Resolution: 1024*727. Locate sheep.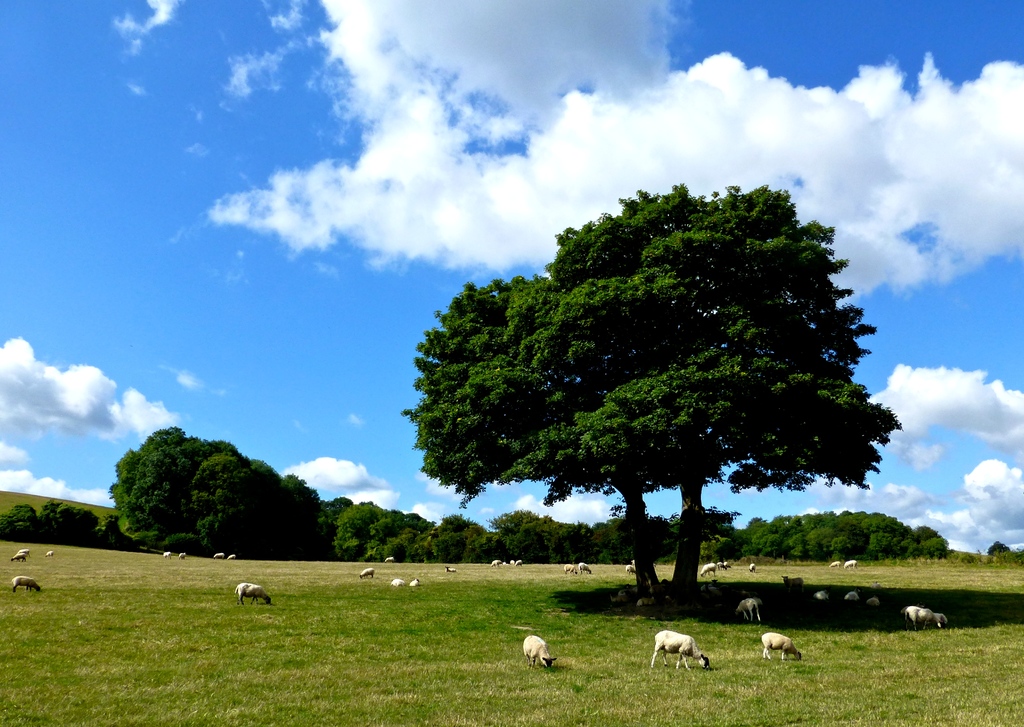
(843,591,858,605).
